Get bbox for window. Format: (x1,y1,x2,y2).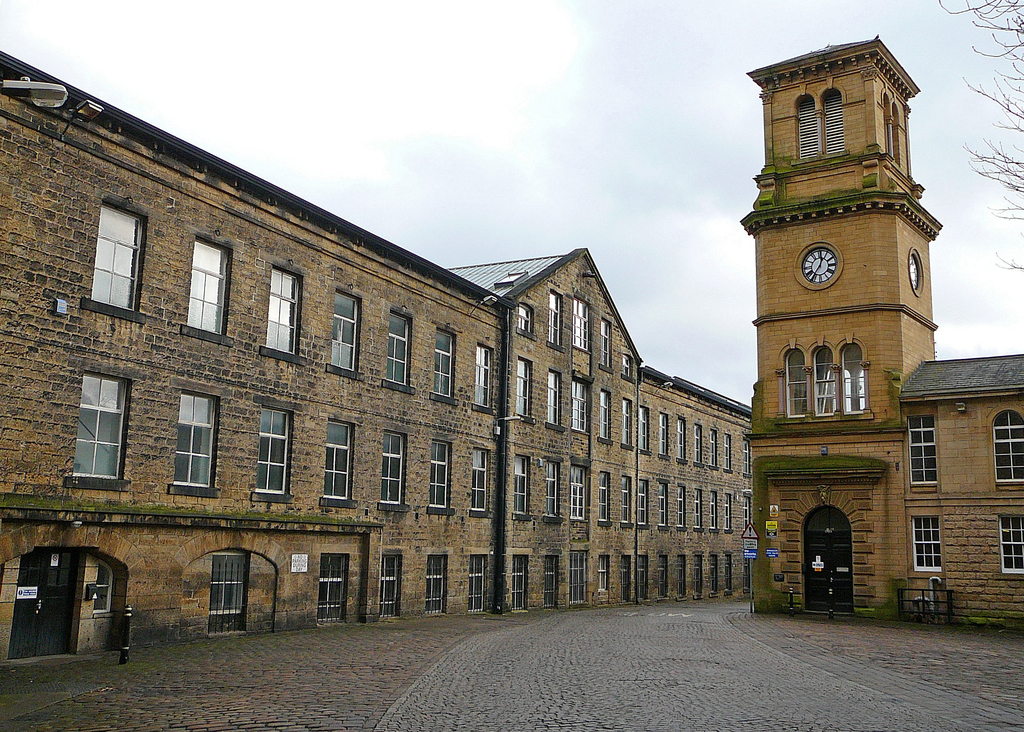
(790,86,852,161).
